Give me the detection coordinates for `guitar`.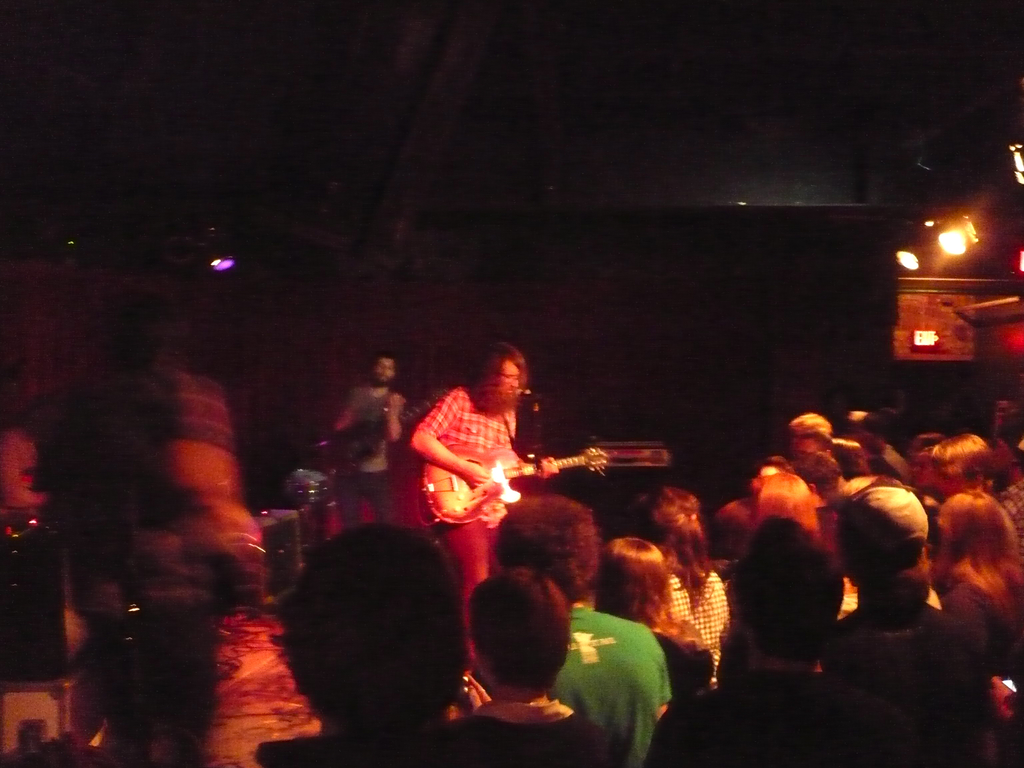
402, 408, 657, 537.
